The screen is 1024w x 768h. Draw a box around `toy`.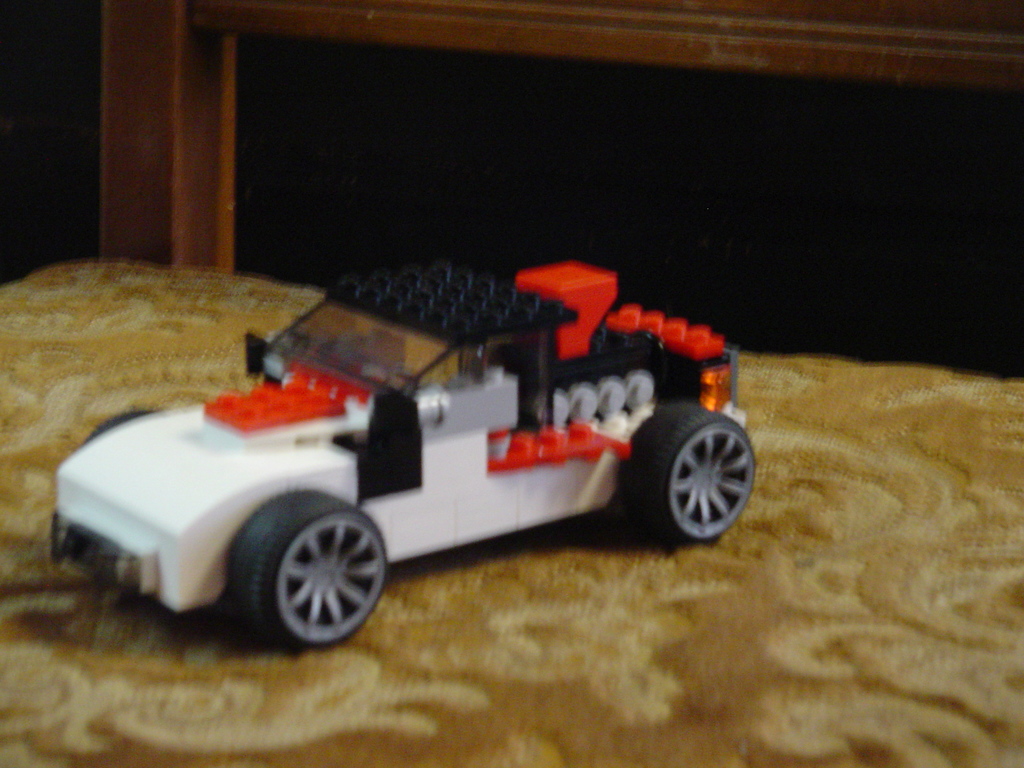
detection(51, 260, 736, 646).
